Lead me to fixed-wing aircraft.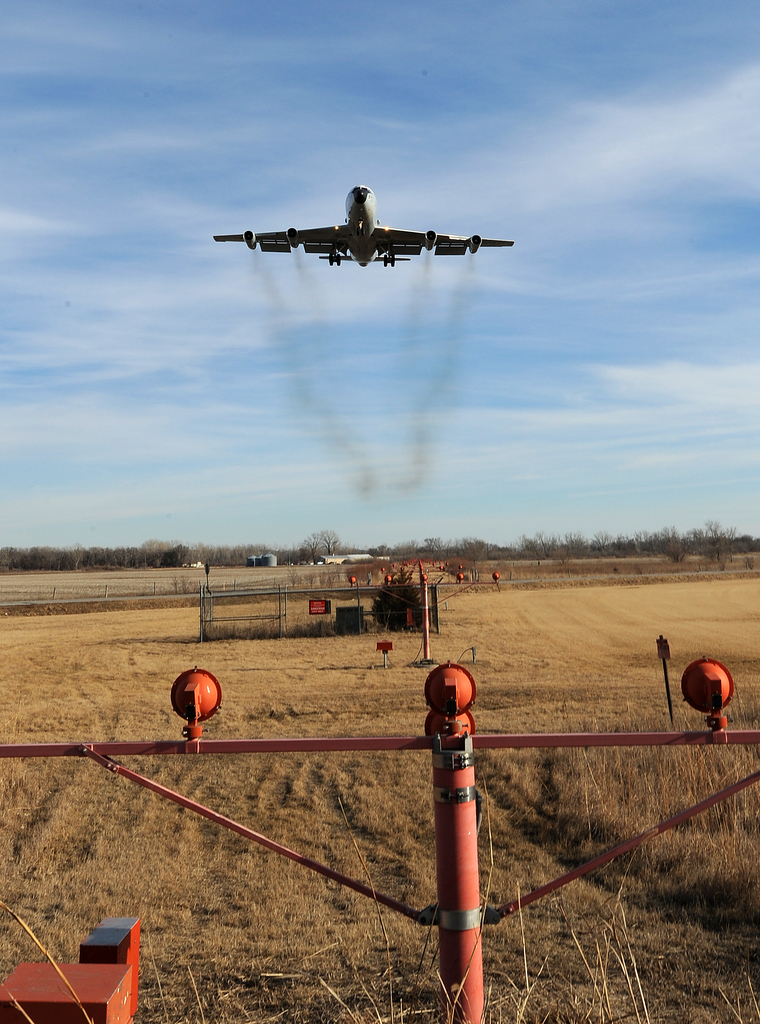
Lead to select_region(211, 179, 519, 270).
